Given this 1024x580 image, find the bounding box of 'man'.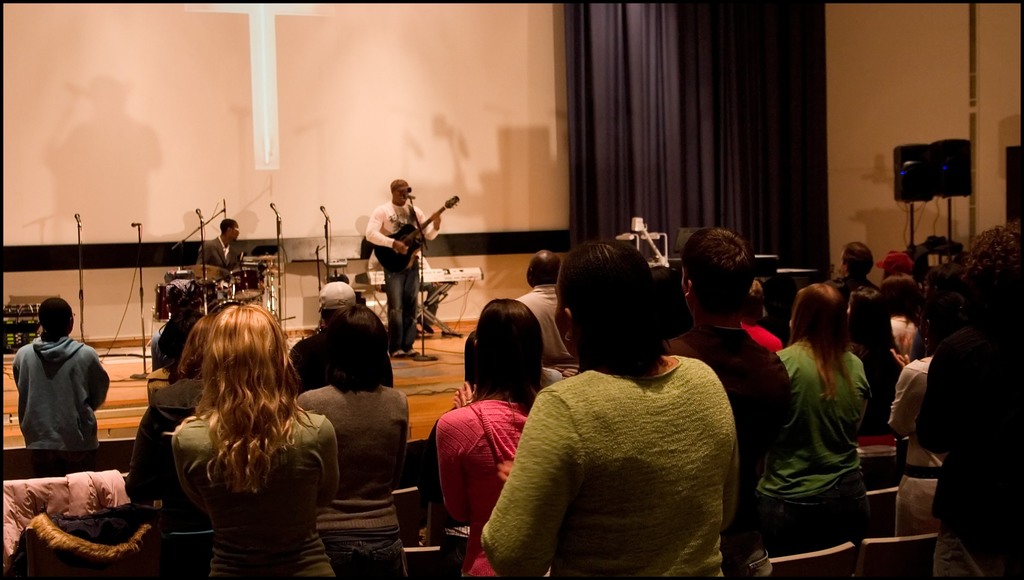
{"x1": 827, "y1": 241, "x2": 878, "y2": 302}.
